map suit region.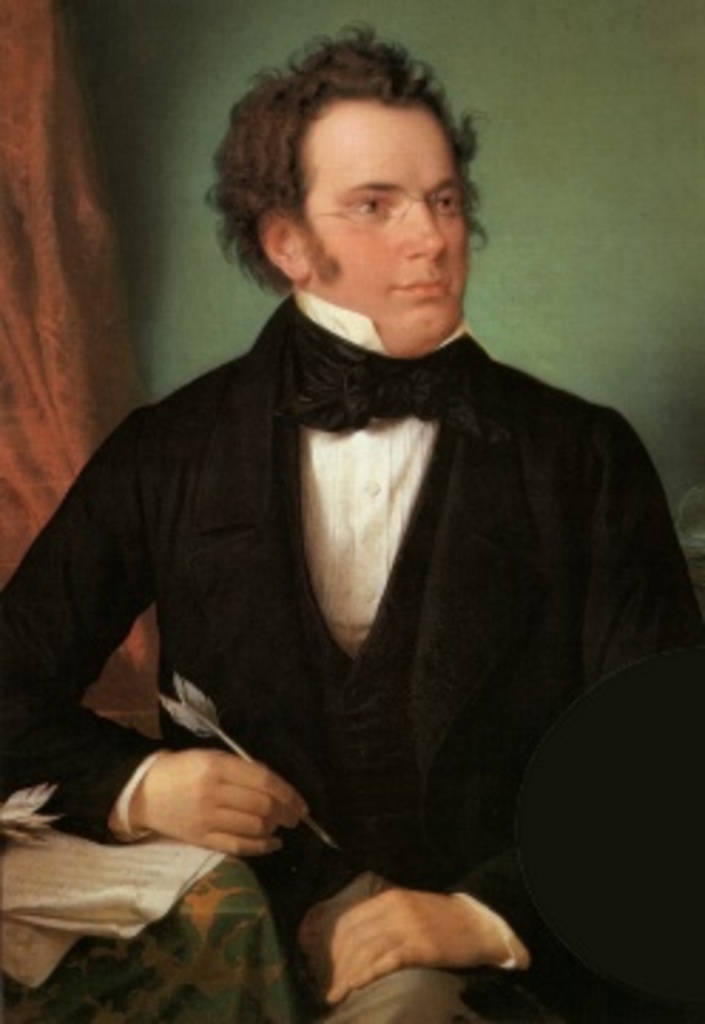
Mapped to 0:287:702:1021.
